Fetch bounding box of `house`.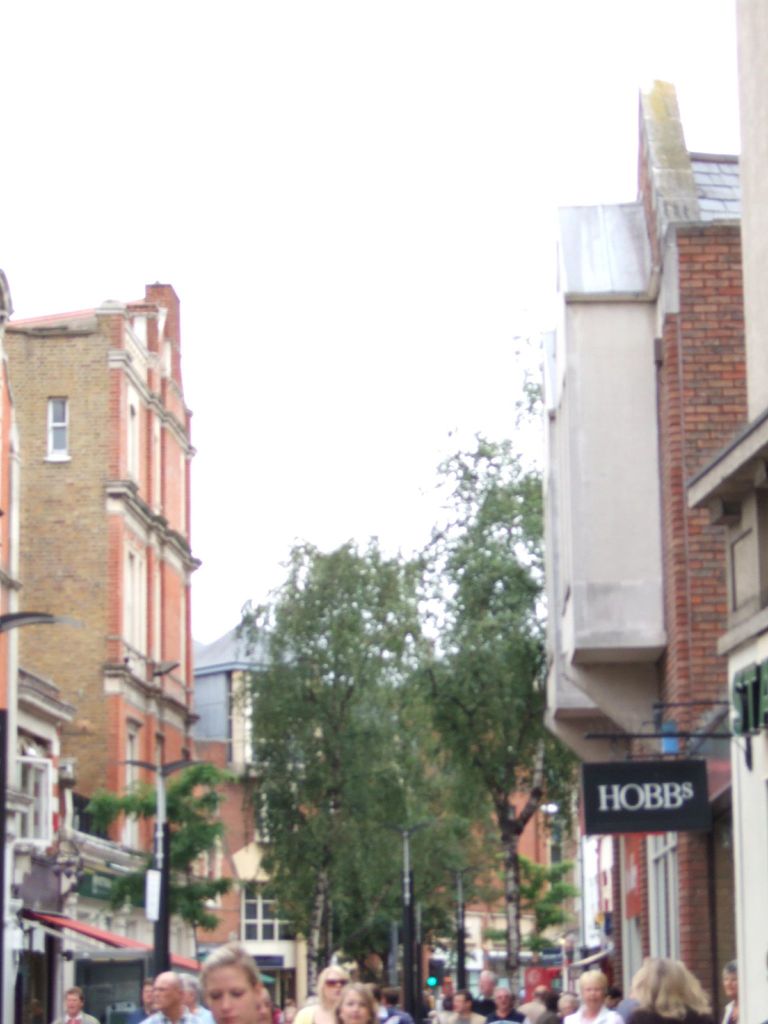
Bbox: [0, 283, 189, 860].
